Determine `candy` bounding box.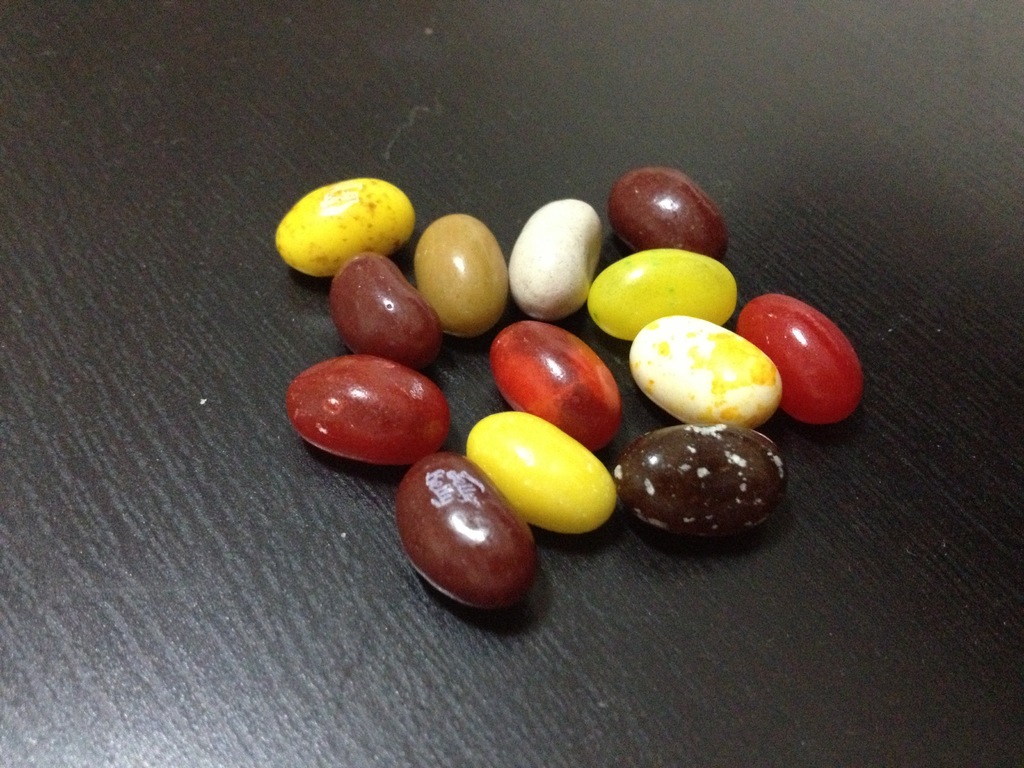
Determined: x1=588, y1=243, x2=738, y2=344.
